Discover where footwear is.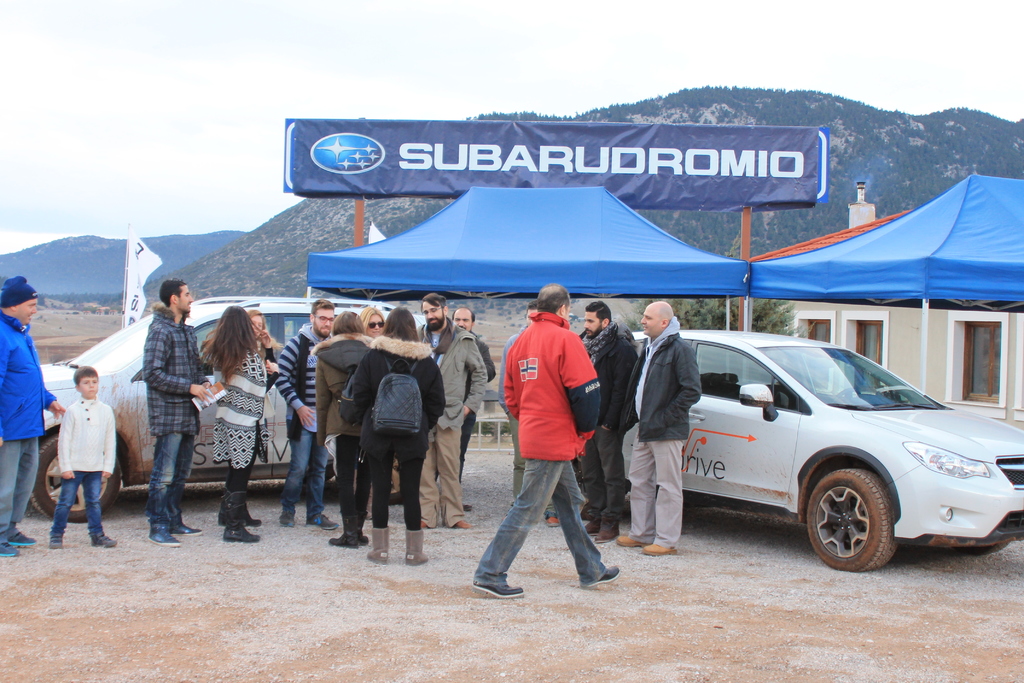
Discovered at {"x1": 279, "y1": 514, "x2": 293, "y2": 531}.
